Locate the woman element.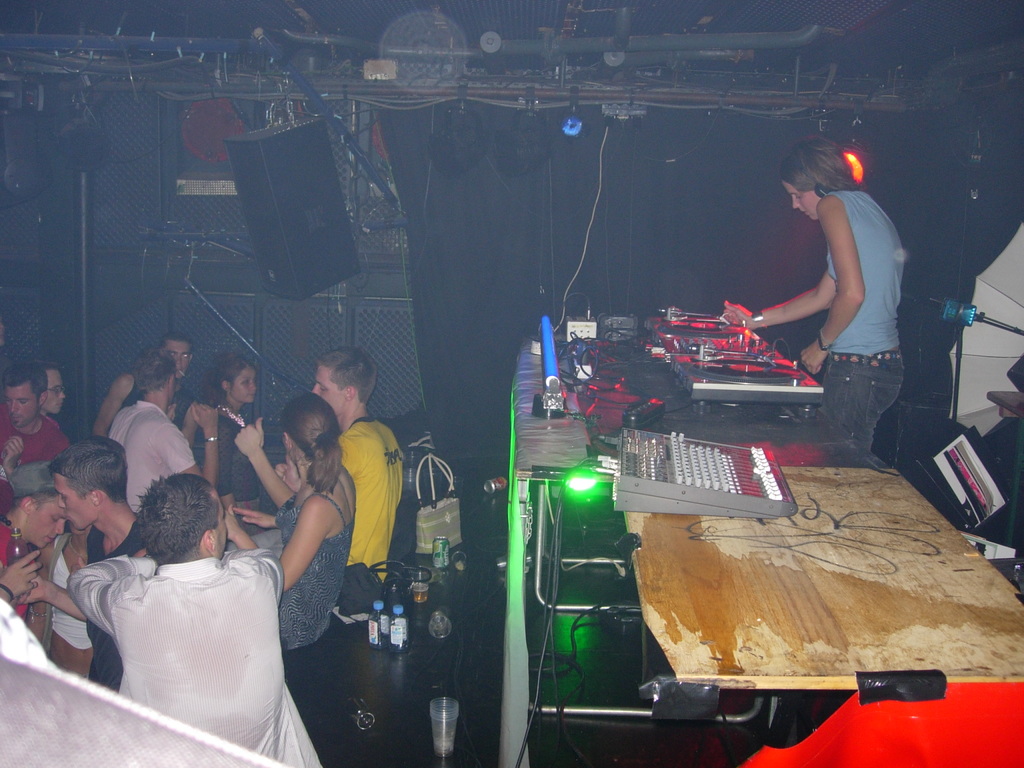
Element bbox: x1=44 y1=520 x2=98 y2=688.
